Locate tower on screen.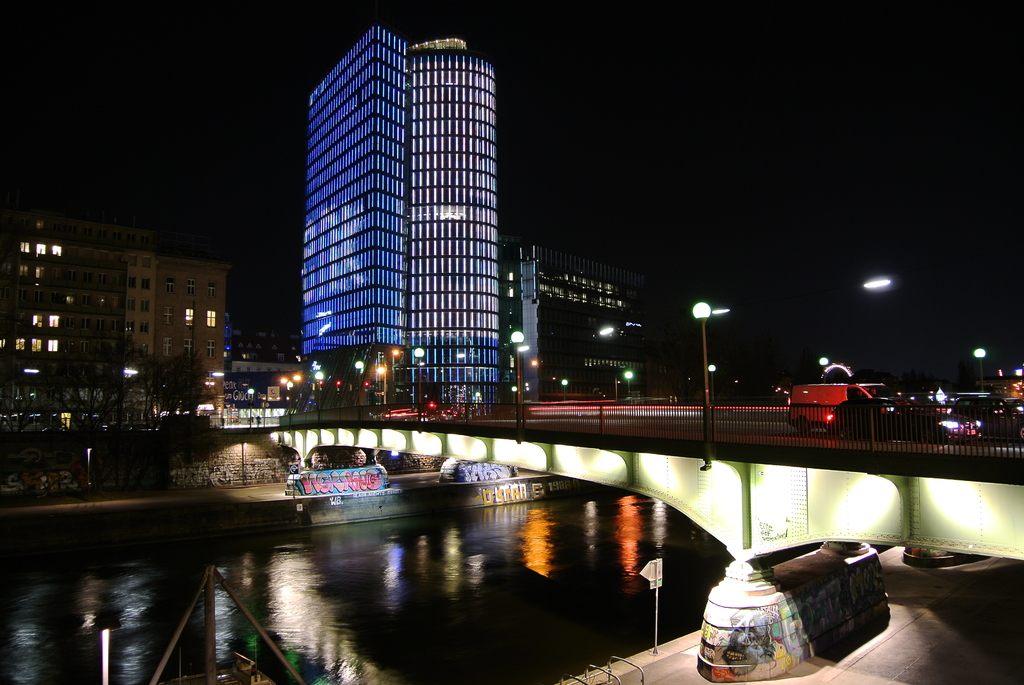
On screen at box=[279, 10, 541, 389].
